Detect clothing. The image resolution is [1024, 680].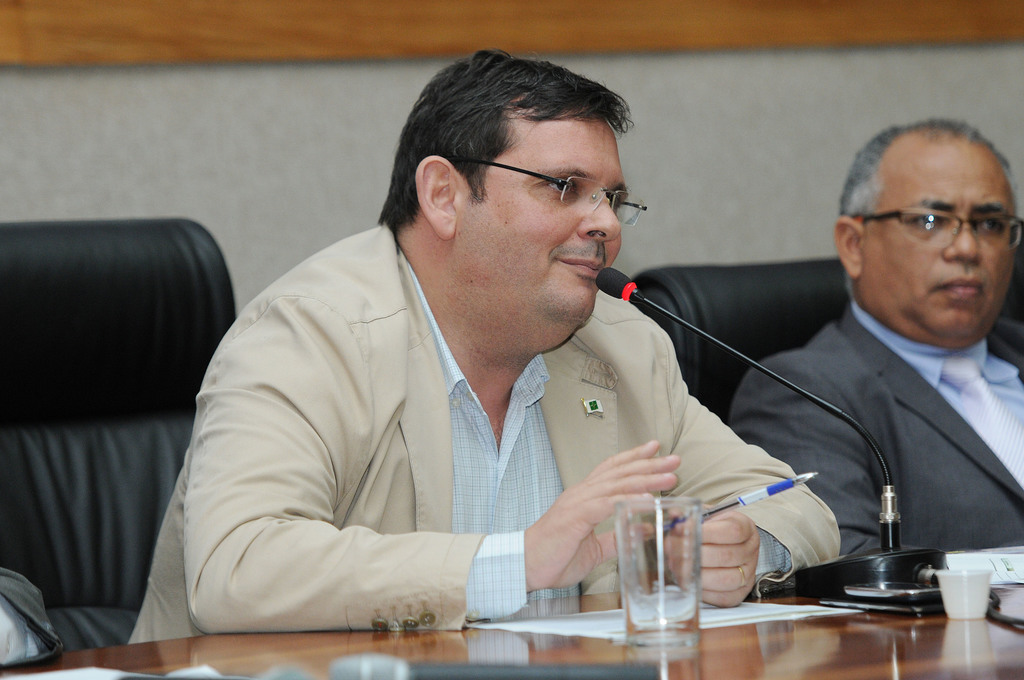
detection(729, 296, 1023, 563).
